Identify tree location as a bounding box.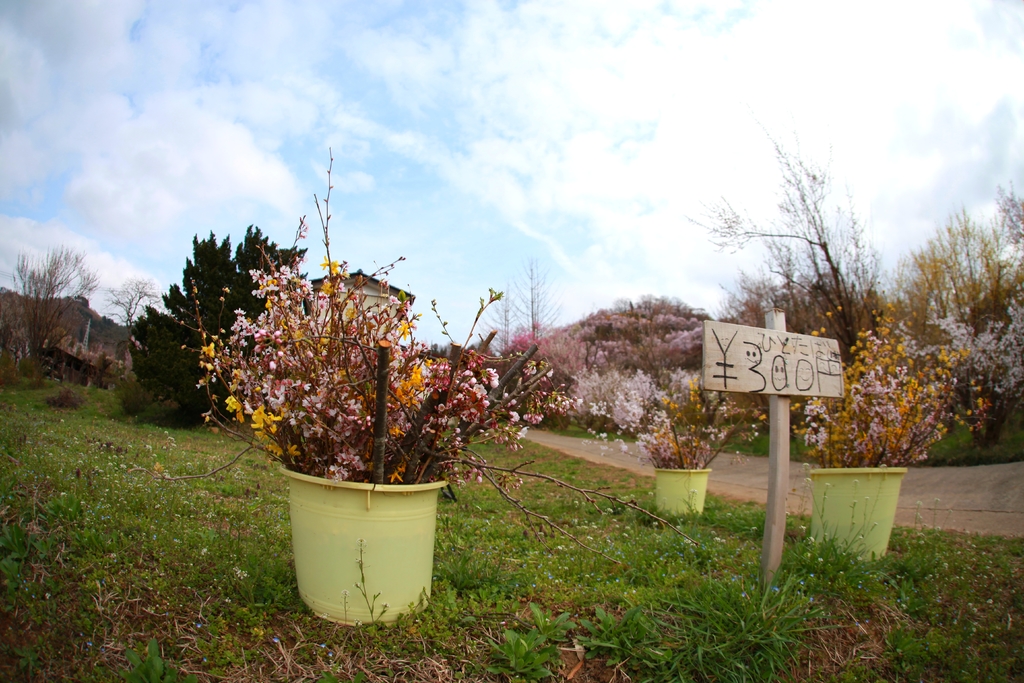
crop(10, 246, 97, 353).
